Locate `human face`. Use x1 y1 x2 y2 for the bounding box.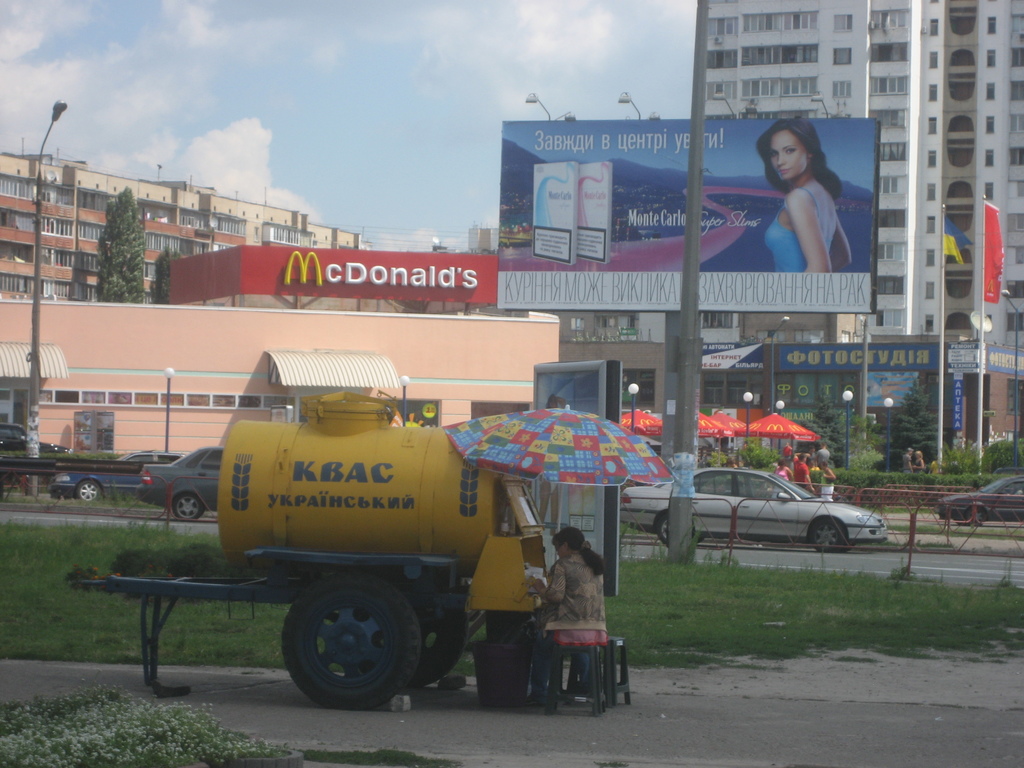
761 127 804 183.
